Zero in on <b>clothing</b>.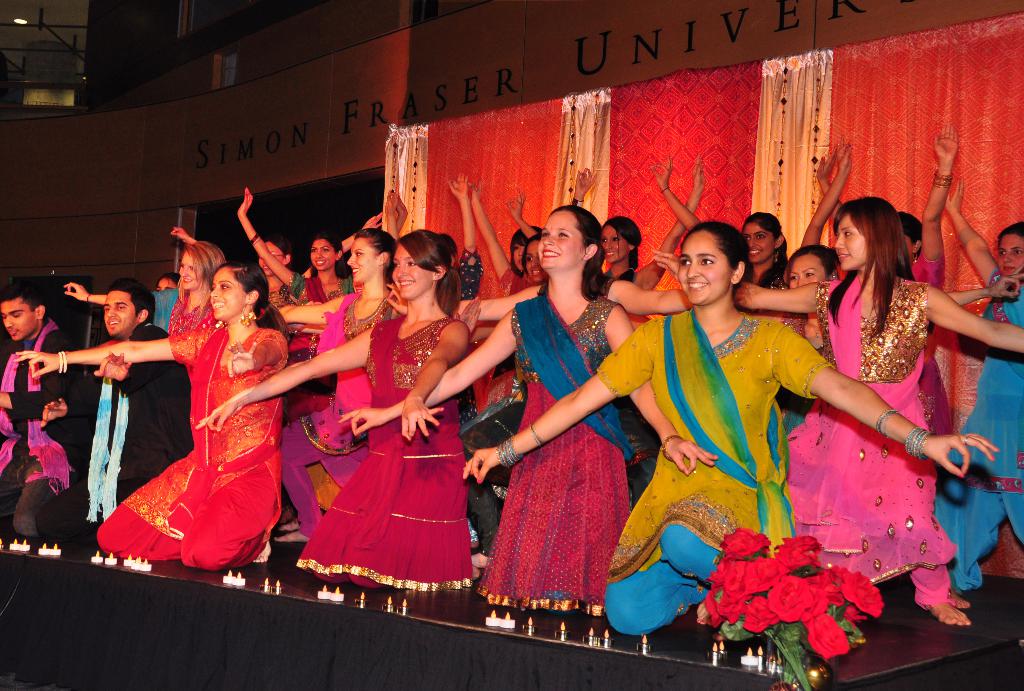
Zeroed in: {"left": 0, "top": 321, "right": 109, "bottom": 548}.
